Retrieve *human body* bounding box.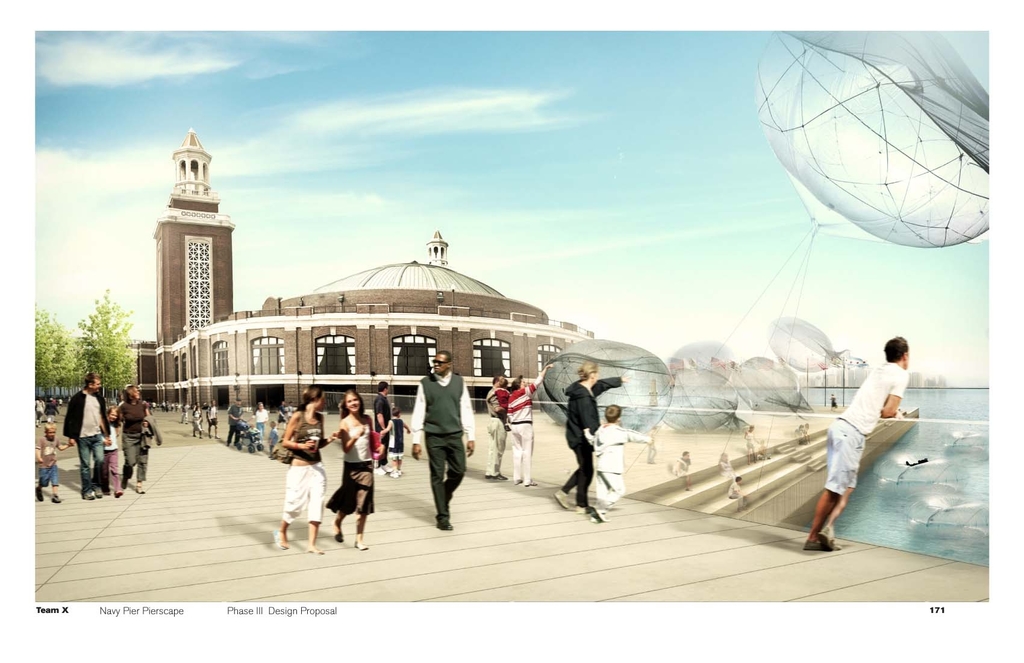
Bounding box: [115,376,157,495].
